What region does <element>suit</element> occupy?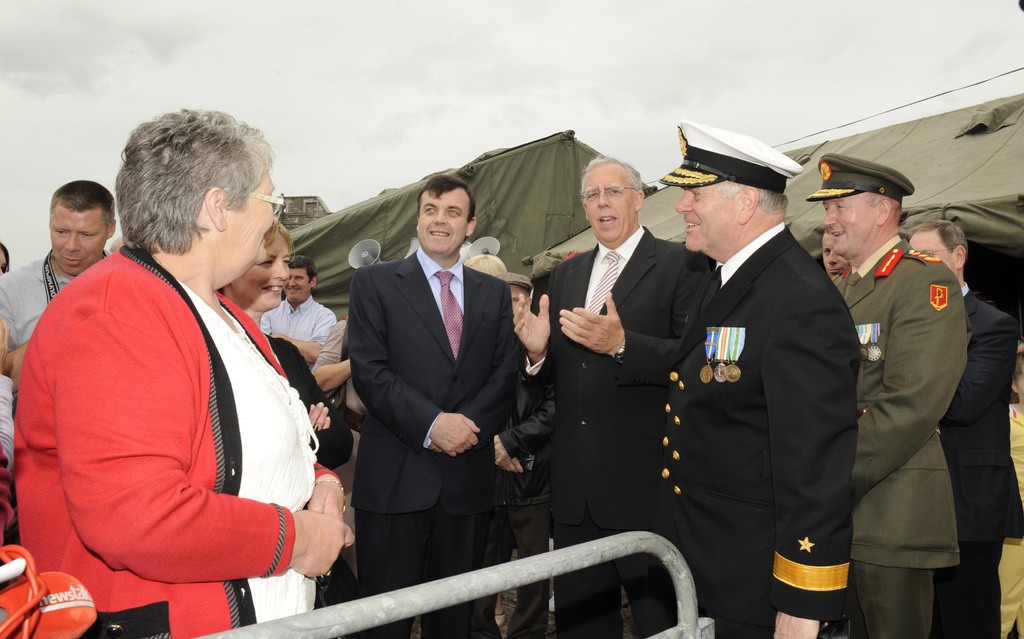
[left=323, top=173, right=545, bottom=595].
